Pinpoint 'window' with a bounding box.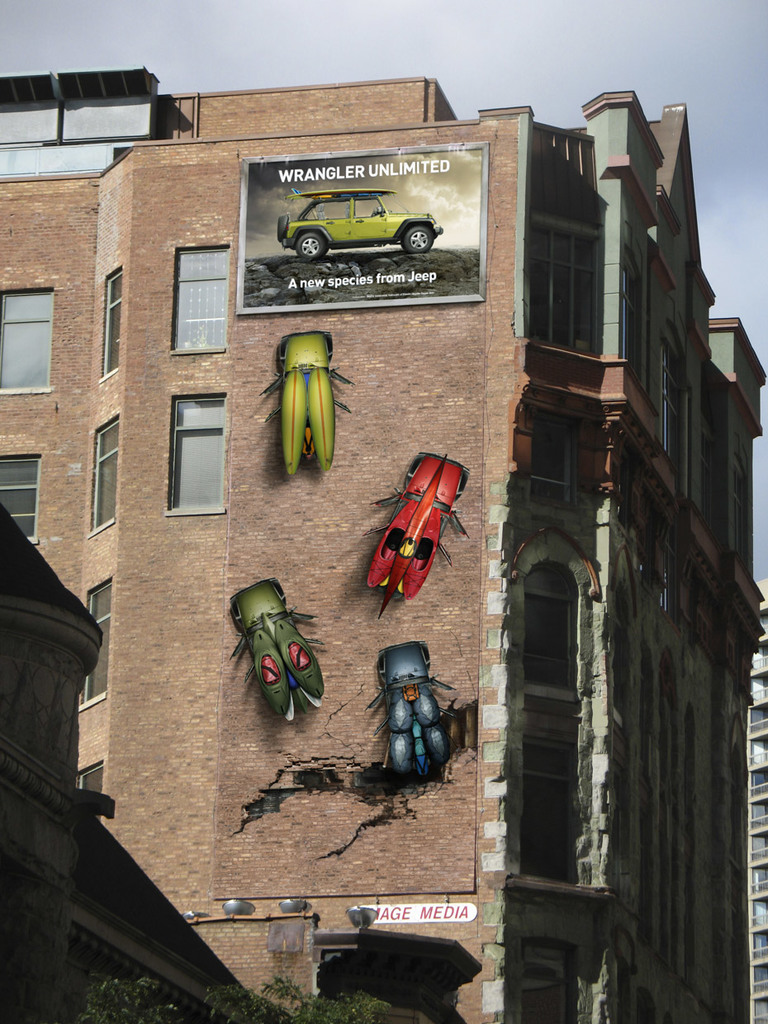
0 455 50 543.
